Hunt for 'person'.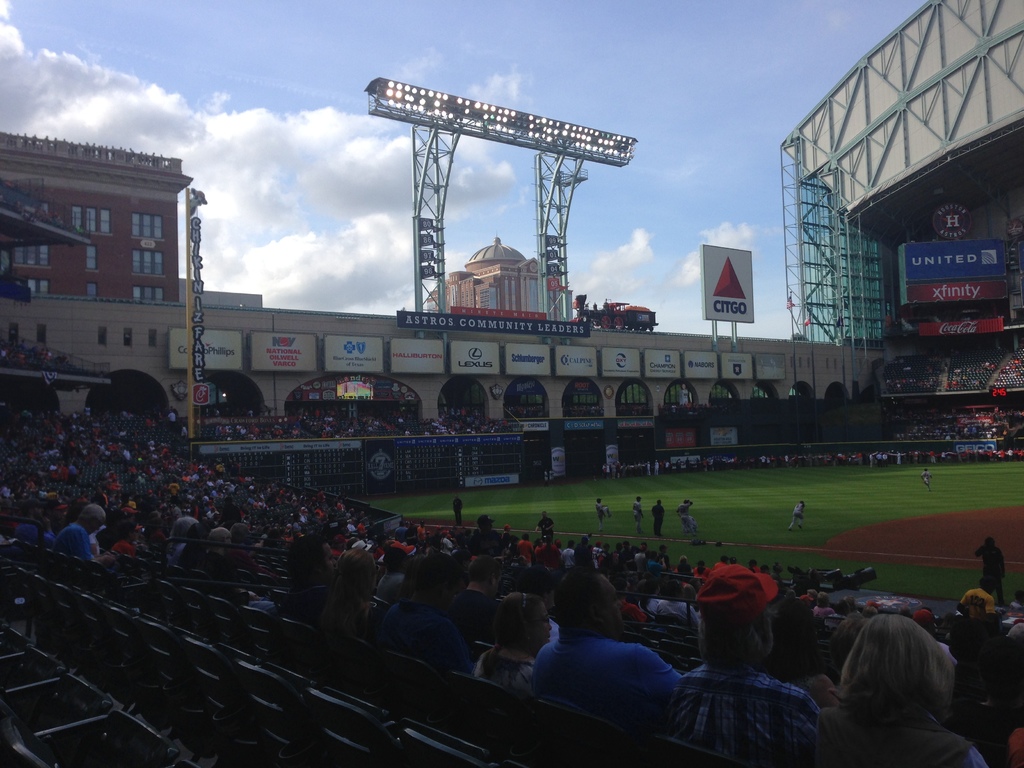
Hunted down at box=[113, 520, 136, 556].
